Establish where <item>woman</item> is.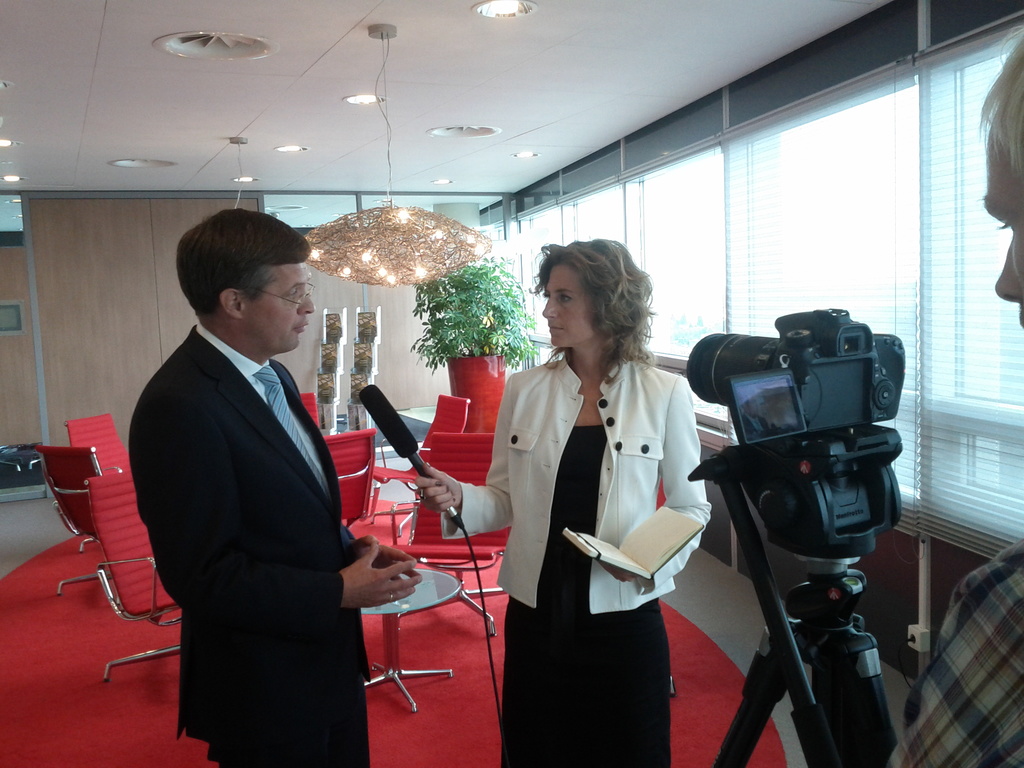
Established at bbox=(410, 232, 708, 767).
